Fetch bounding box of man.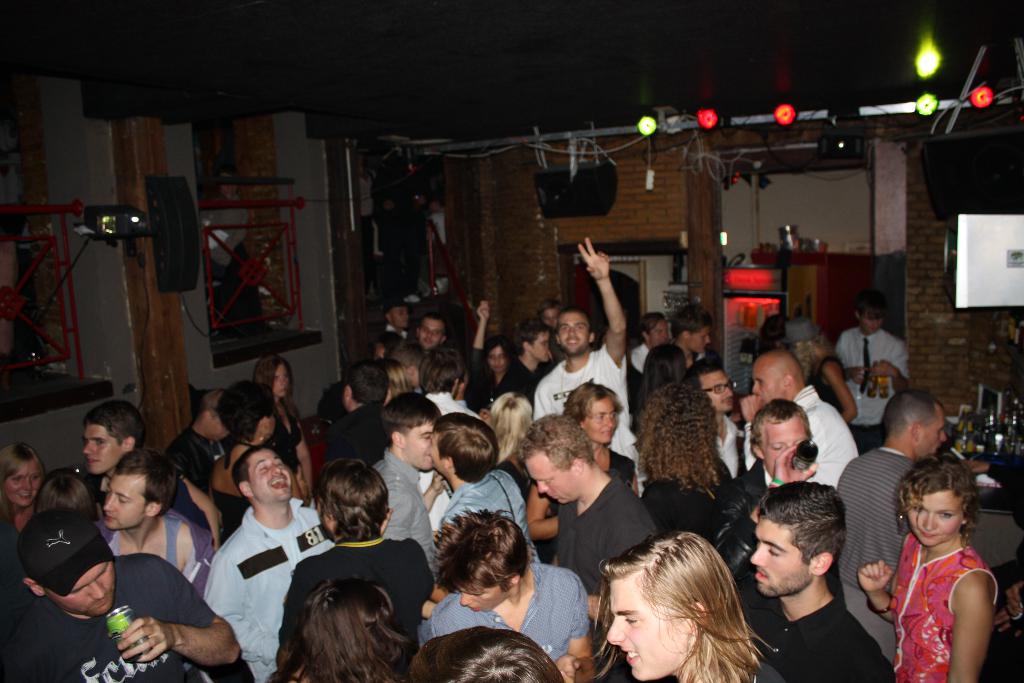
Bbox: <region>0, 504, 244, 682</region>.
